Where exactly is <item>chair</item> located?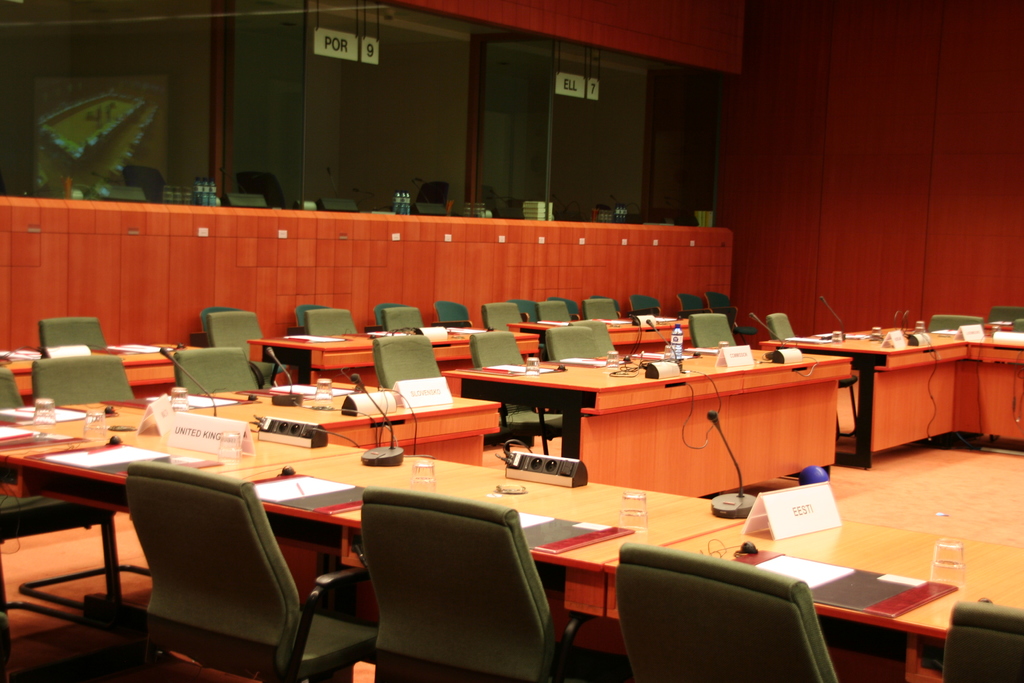
Its bounding box is pyautogui.locateOnScreen(545, 323, 602, 357).
